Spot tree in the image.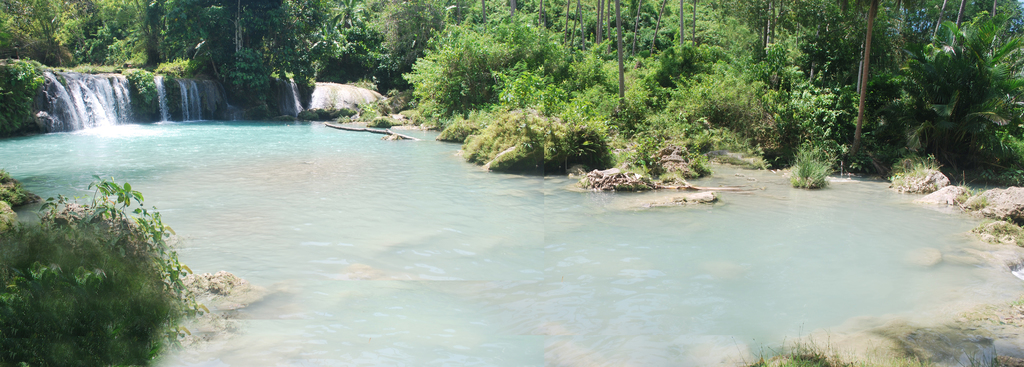
tree found at Rect(0, 167, 210, 366).
